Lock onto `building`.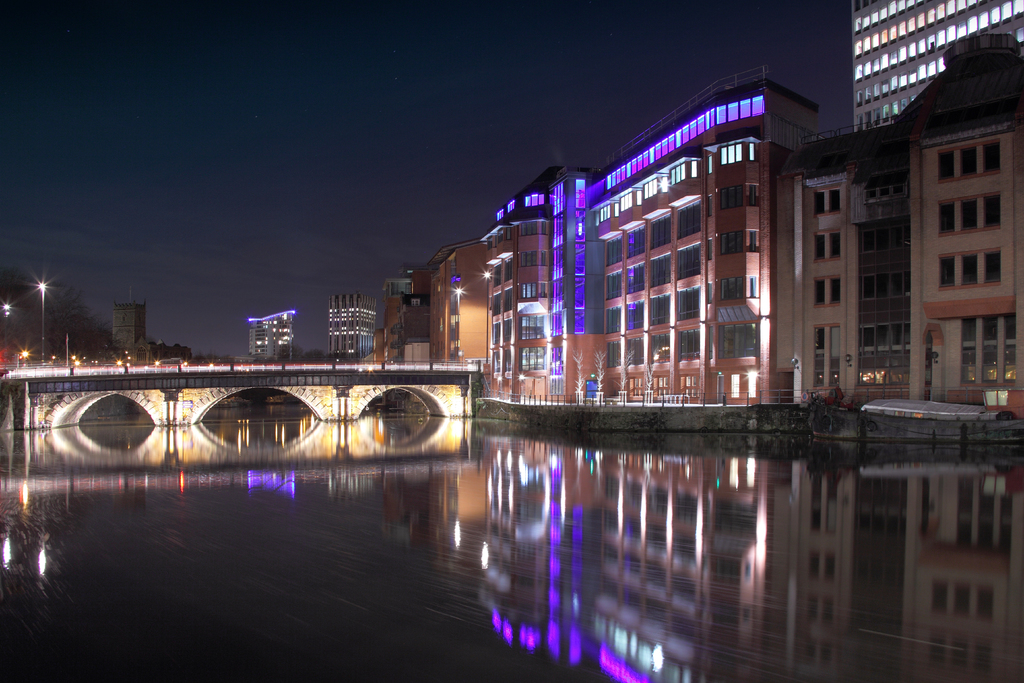
Locked: {"x1": 253, "y1": 302, "x2": 296, "y2": 361}.
